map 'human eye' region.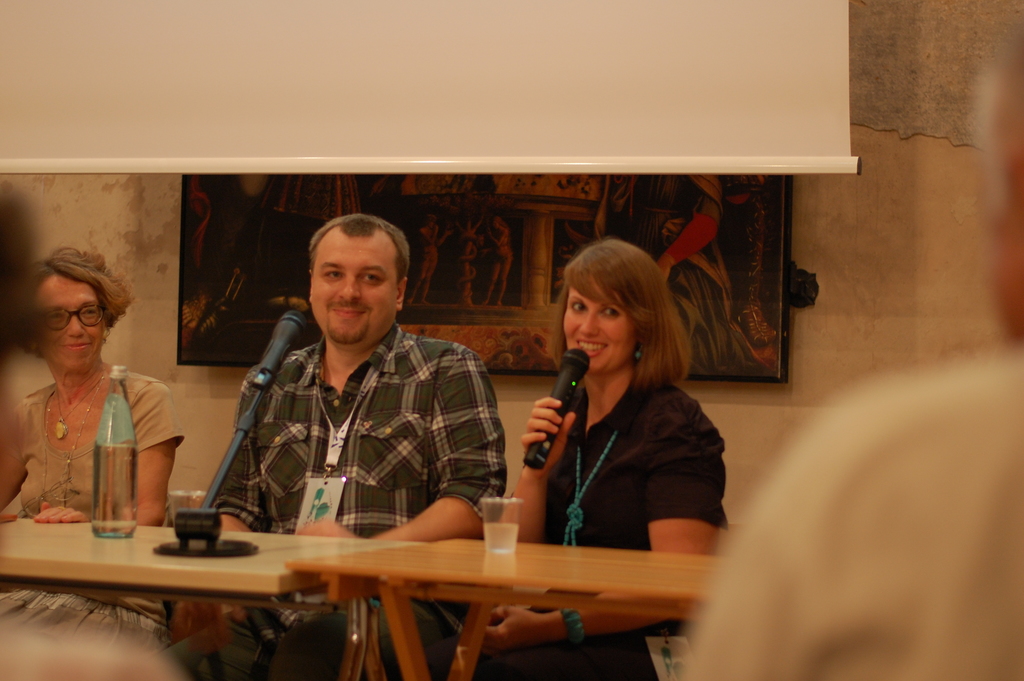
Mapped to <box>570,300,588,314</box>.
